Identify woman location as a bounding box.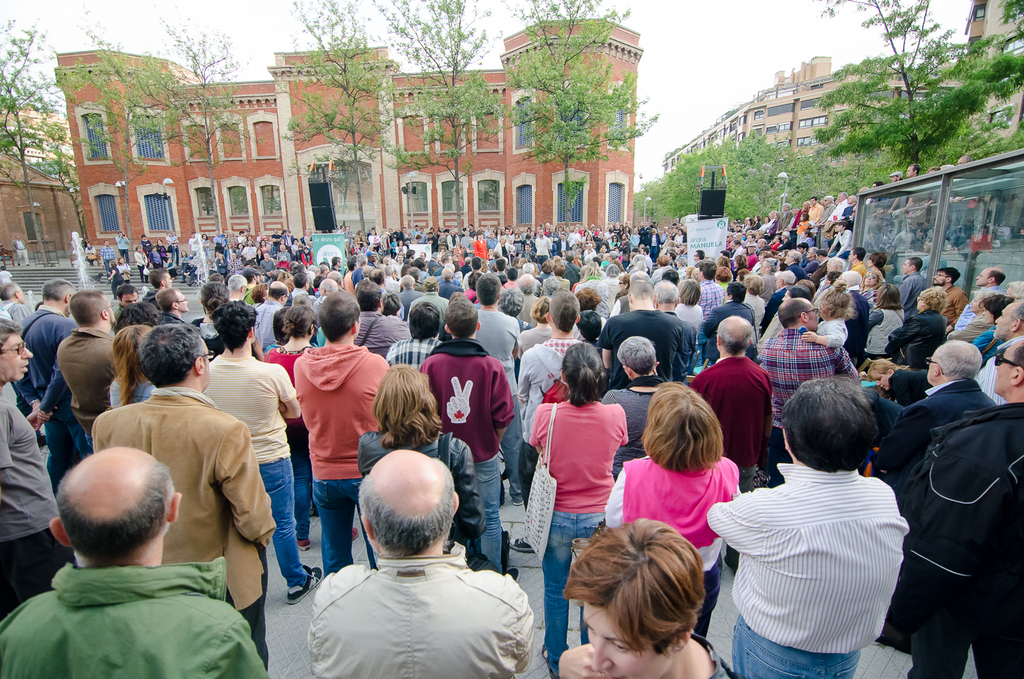
locate(884, 288, 945, 366).
